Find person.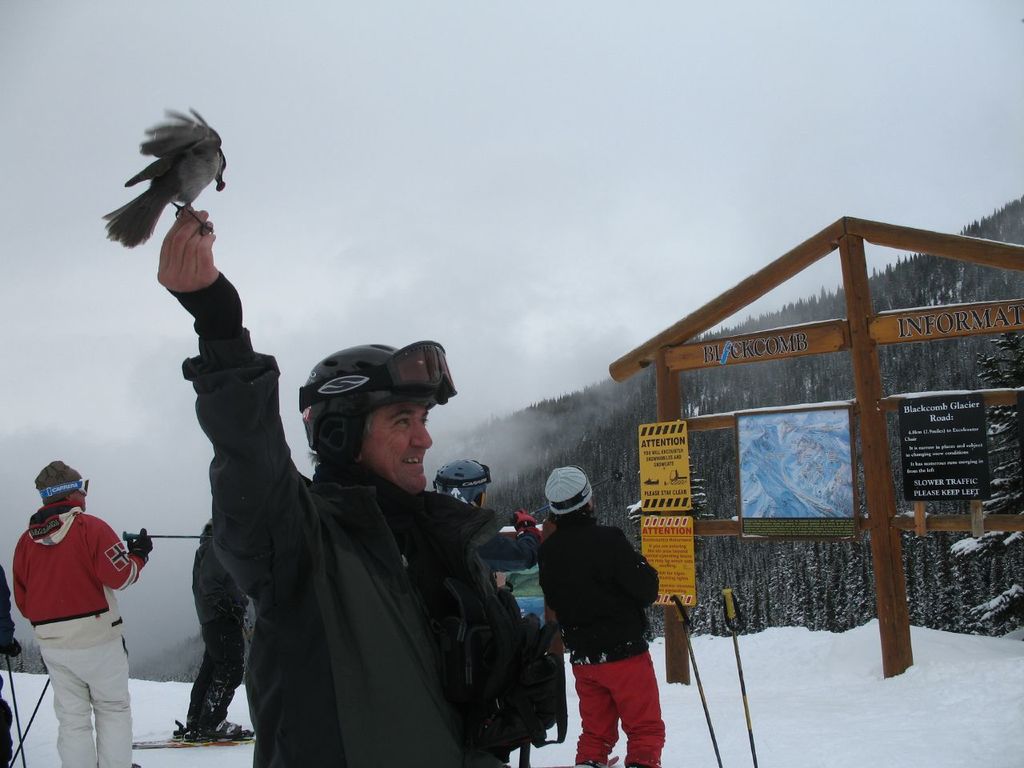
locate(154, 202, 567, 767).
